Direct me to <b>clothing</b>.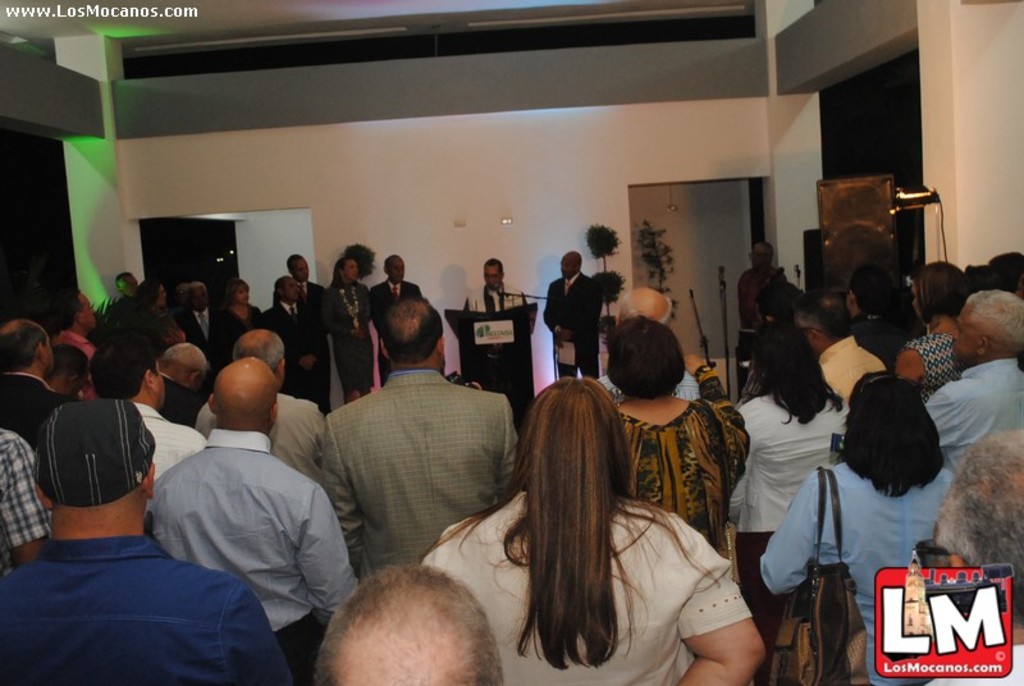
Direction: locate(461, 283, 529, 311).
